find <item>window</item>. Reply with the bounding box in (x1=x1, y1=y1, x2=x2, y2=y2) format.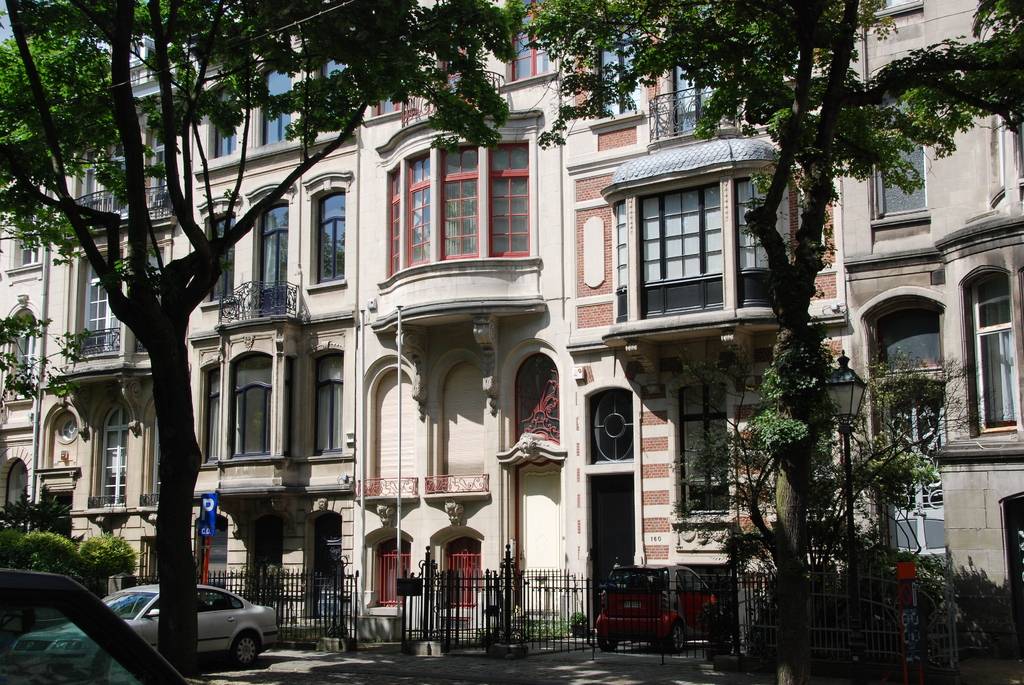
(x1=512, y1=352, x2=556, y2=445).
